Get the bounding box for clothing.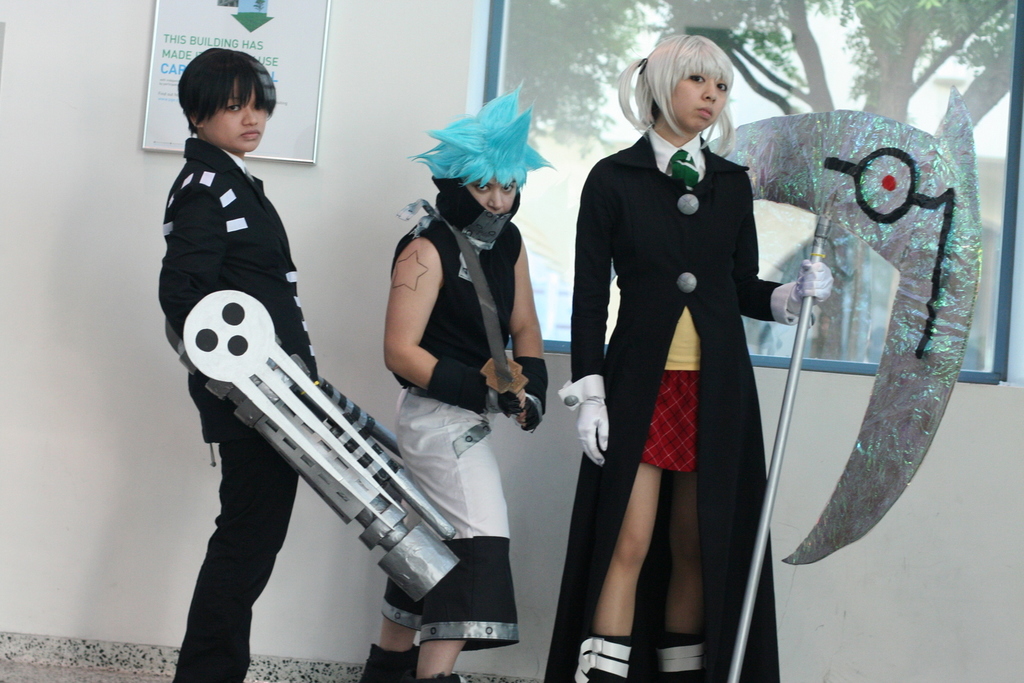
[x1=161, y1=136, x2=321, y2=682].
